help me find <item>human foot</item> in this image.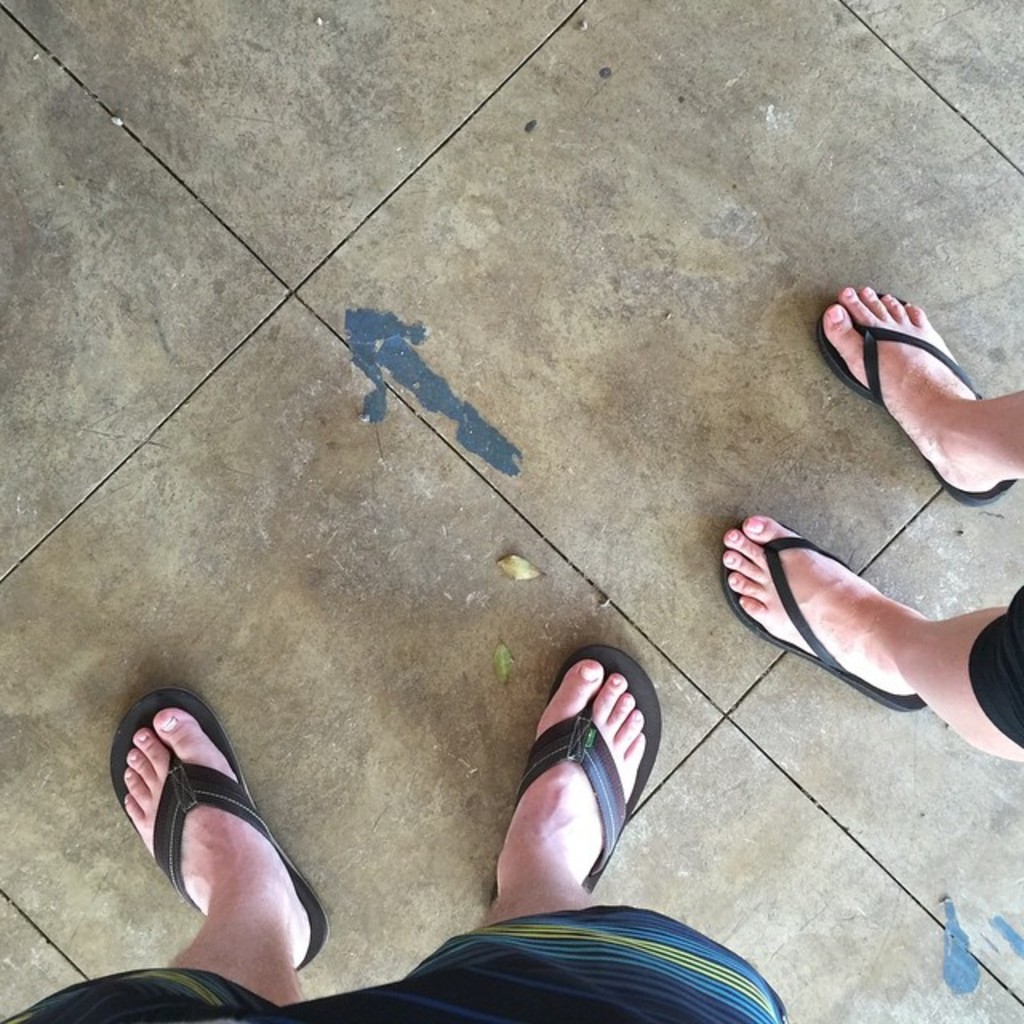
Found it: rect(493, 646, 653, 883).
